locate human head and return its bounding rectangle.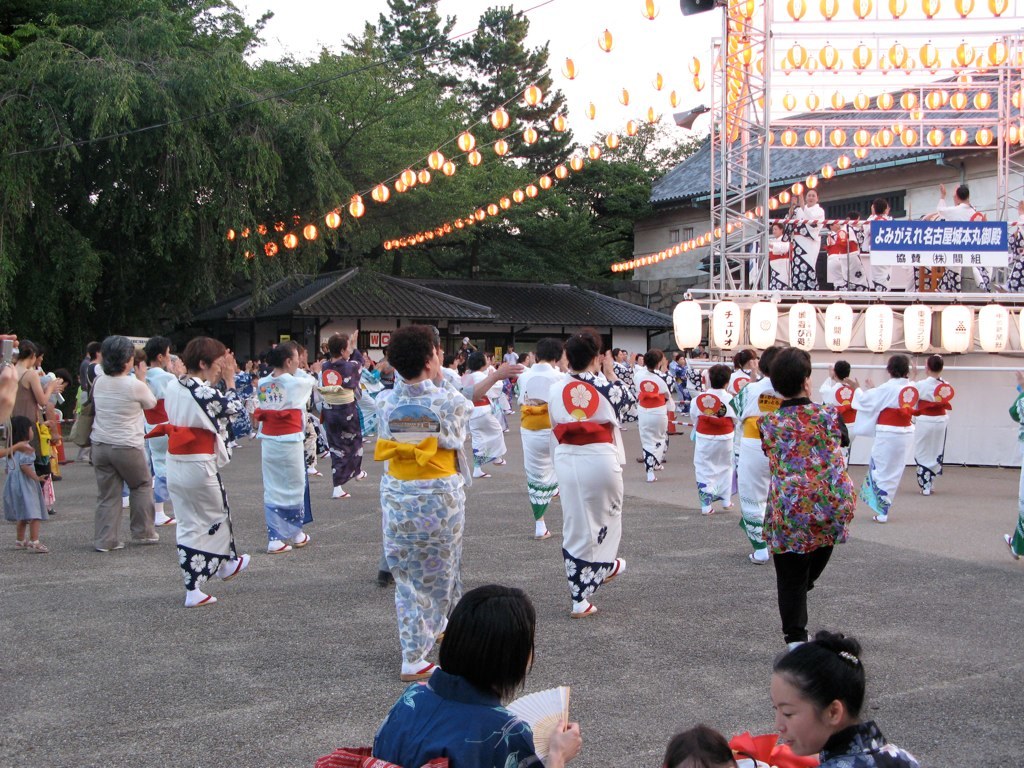
detection(312, 346, 323, 362).
